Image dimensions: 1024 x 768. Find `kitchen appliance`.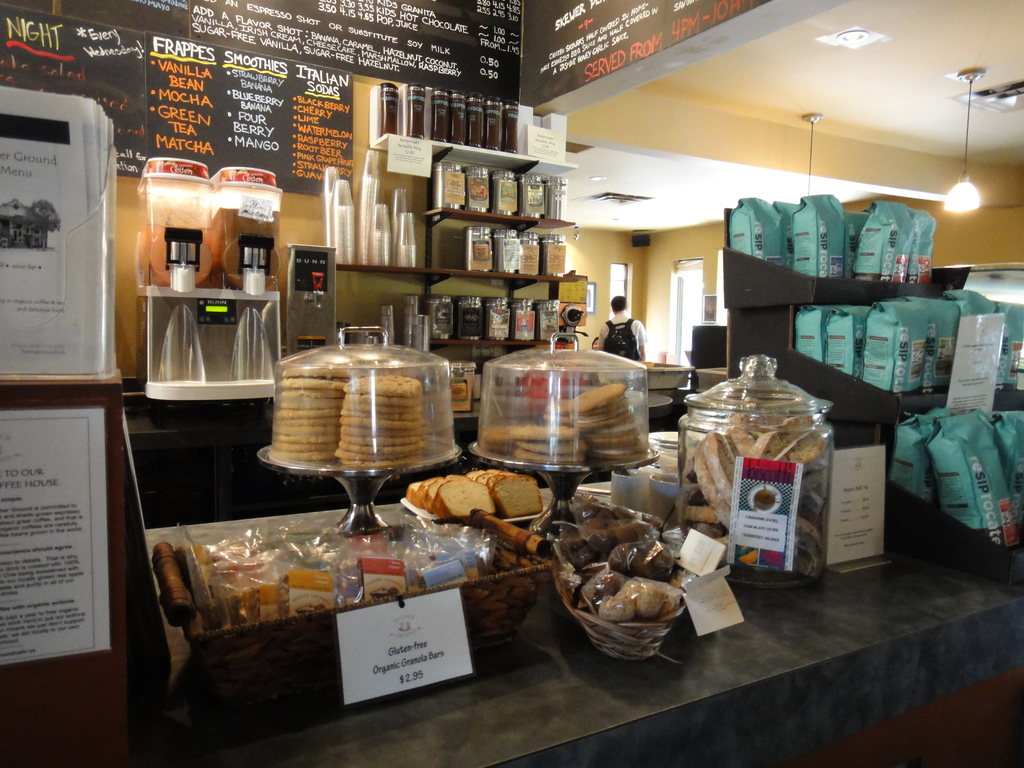
left=533, top=298, right=566, bottom=345.
